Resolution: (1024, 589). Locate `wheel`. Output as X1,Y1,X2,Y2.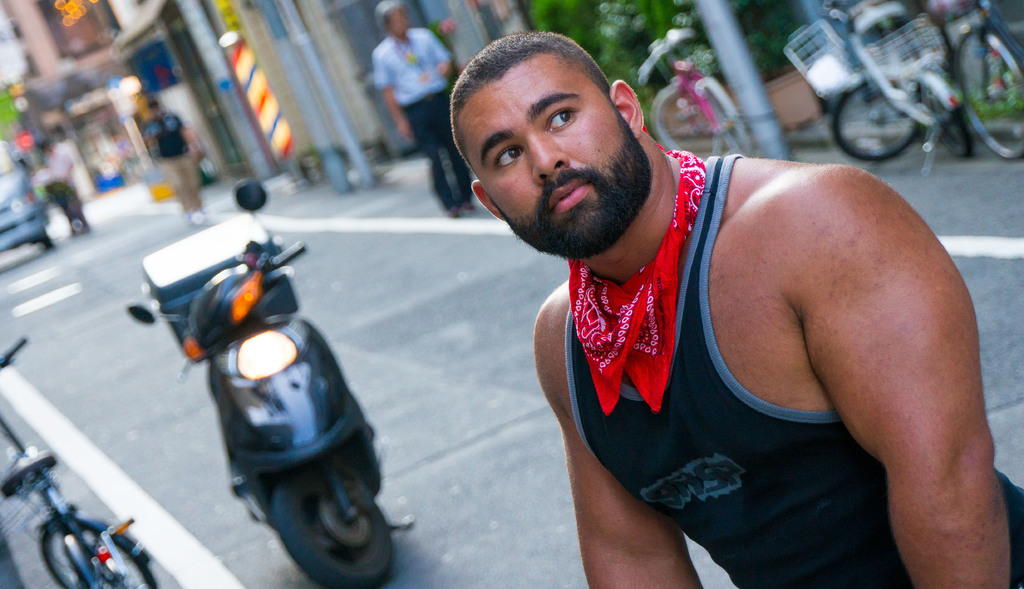
273,462,394,588.
